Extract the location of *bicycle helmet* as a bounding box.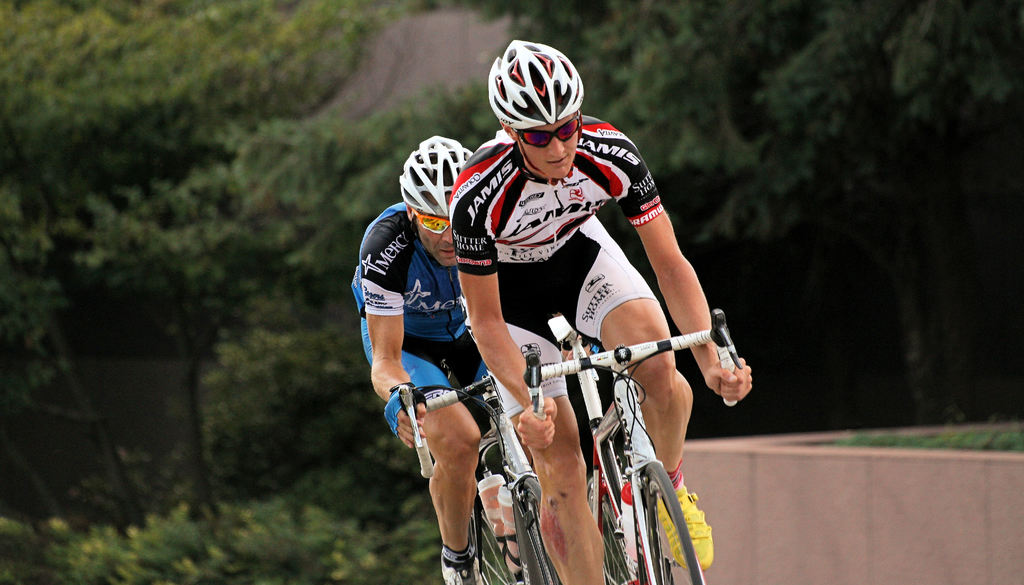
(488, 40, 586, 129).
